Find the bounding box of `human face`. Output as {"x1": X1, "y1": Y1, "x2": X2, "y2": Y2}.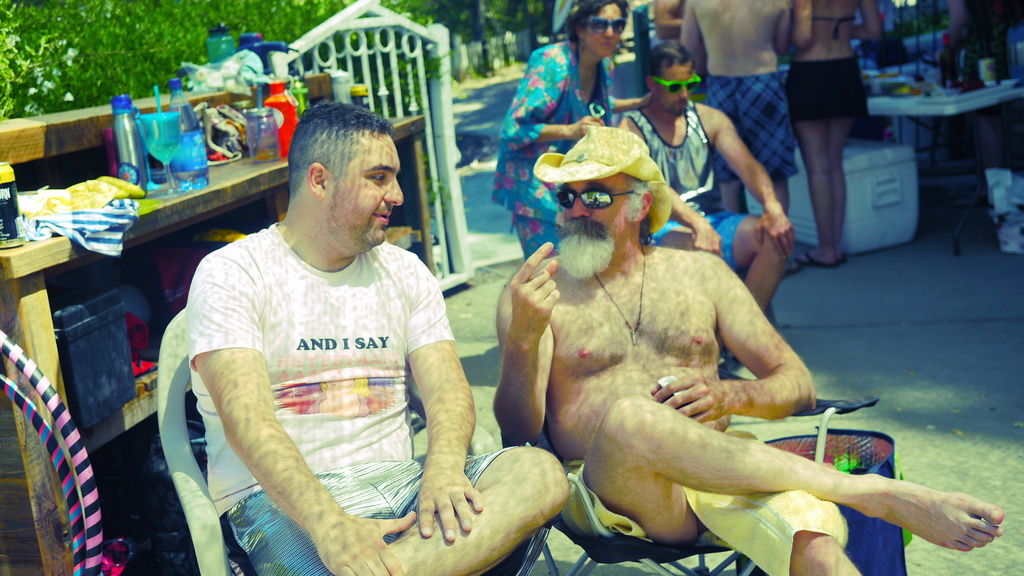
{"x1": 322, "y1": 134, "x2": 401, "y2": 247}.
